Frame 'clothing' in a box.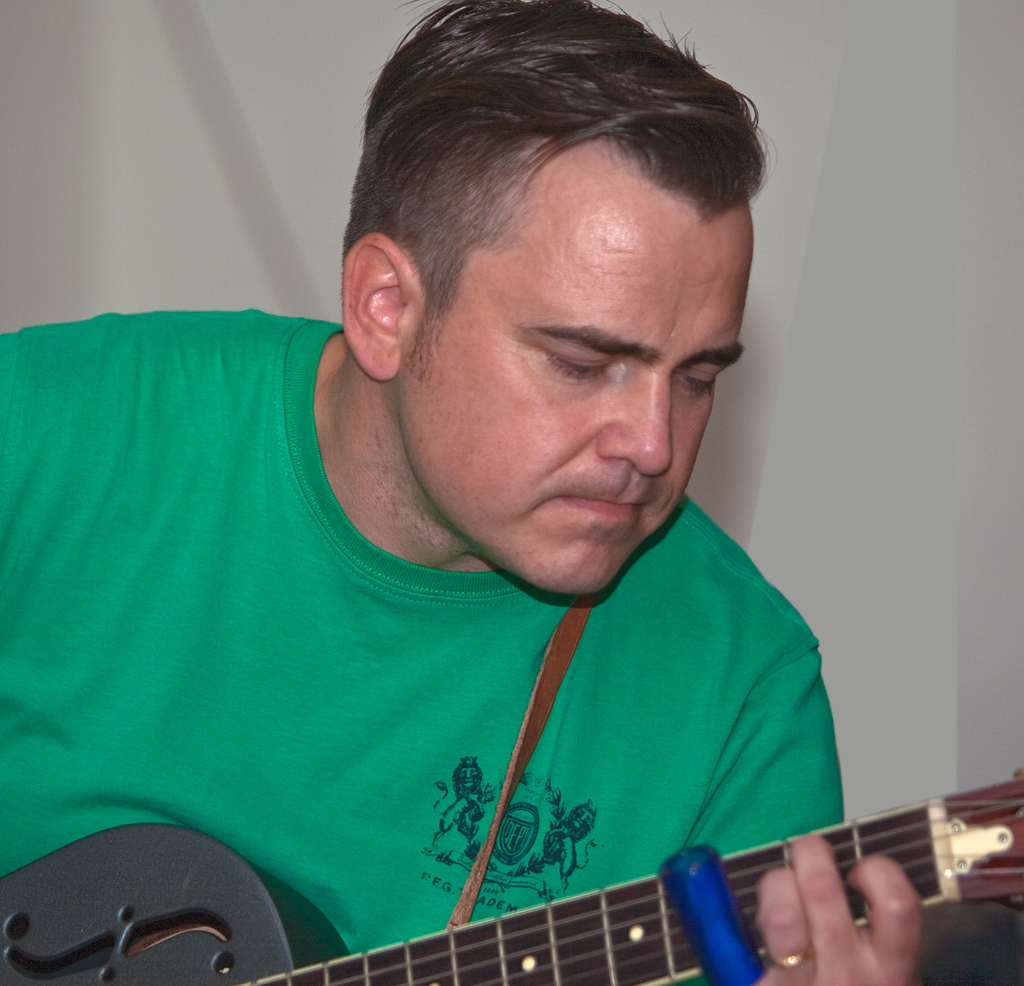
(x1=0, y1=311, x2=845, y2=950).
